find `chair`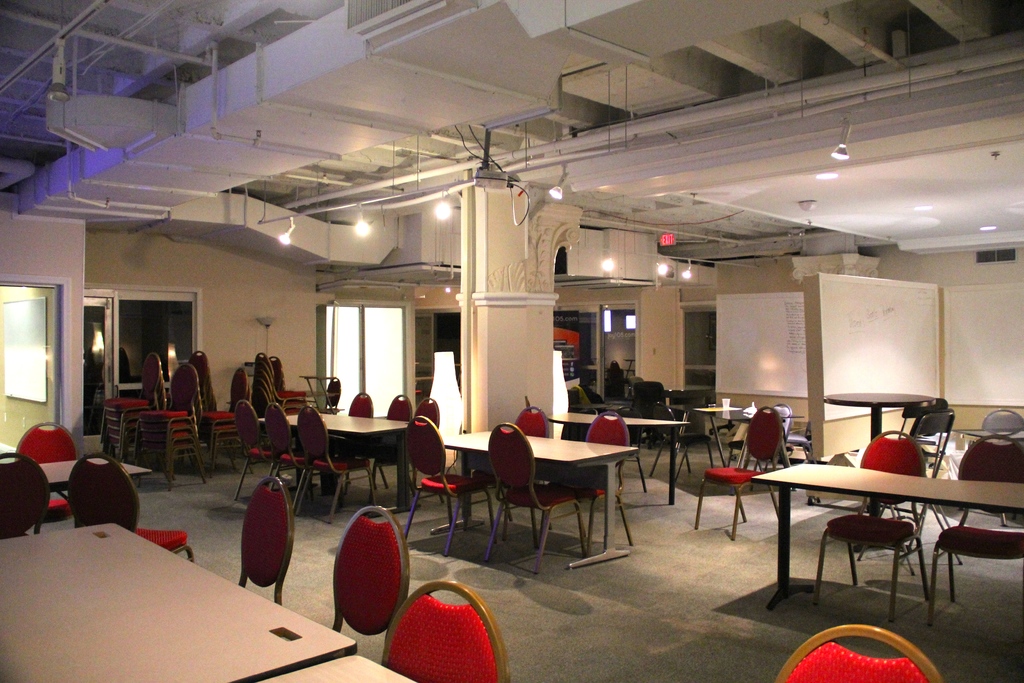
(235, 475, 300, 609)
